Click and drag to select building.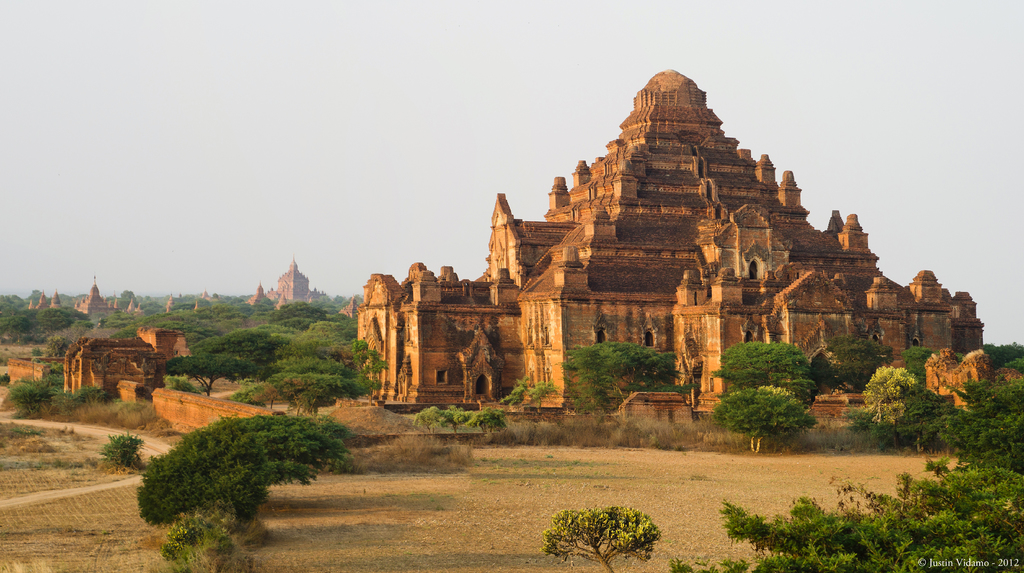
Selection: bbox(244, 282, 271, 305).
